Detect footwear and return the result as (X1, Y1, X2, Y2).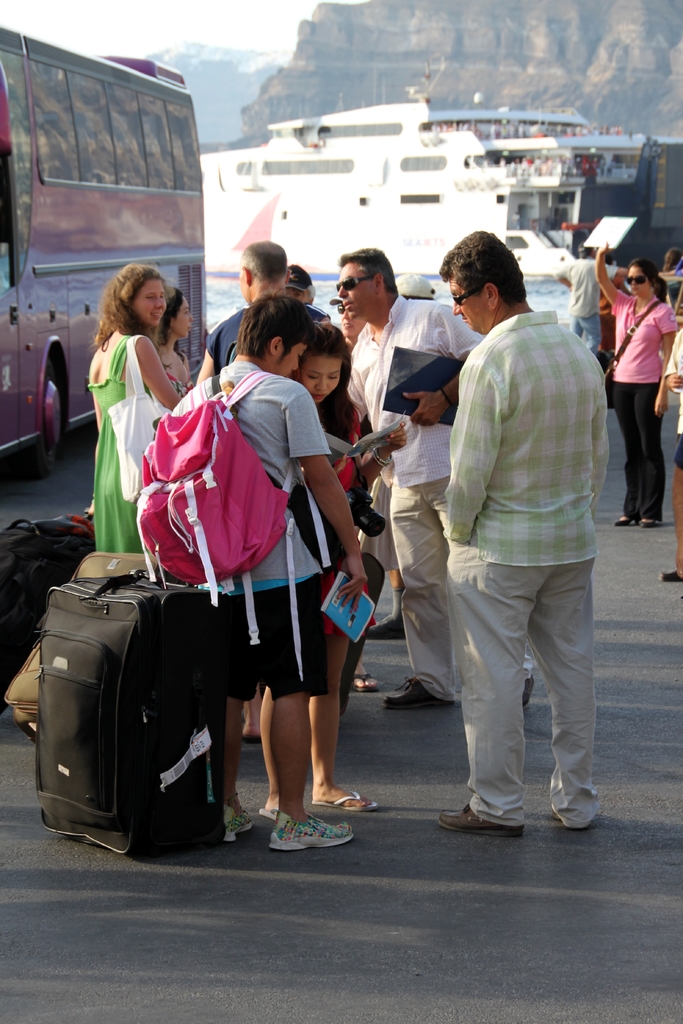
(520, 676, 534, 711).
